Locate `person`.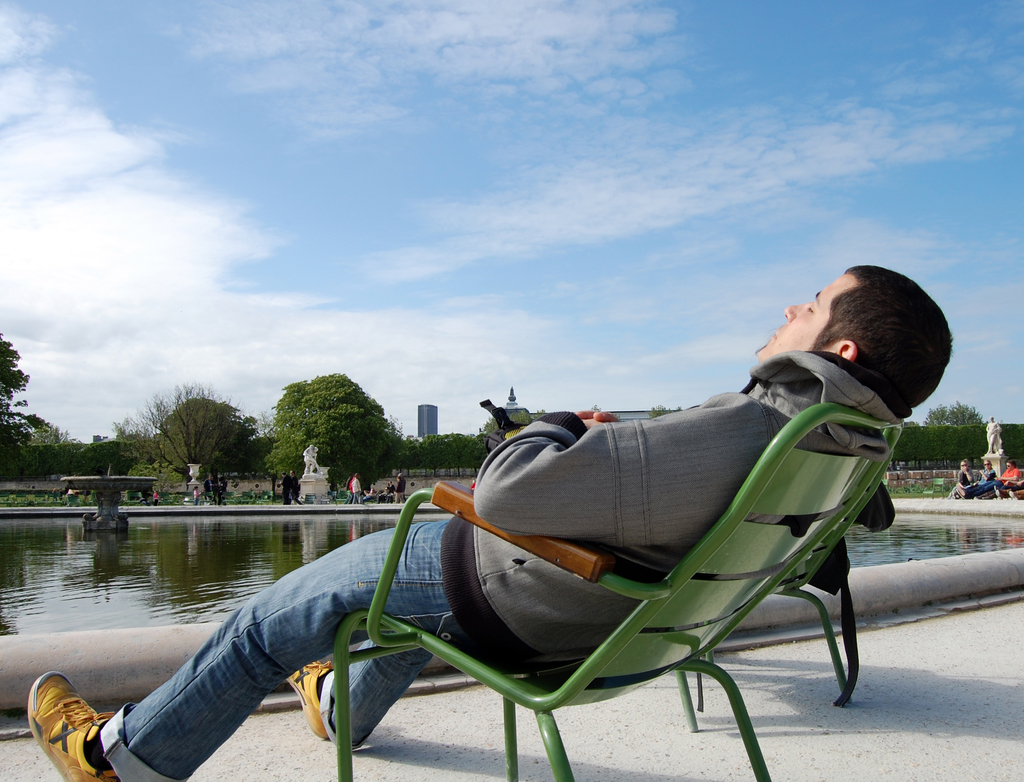
Bounding box: select_region(997, 454, 1023, 504).
